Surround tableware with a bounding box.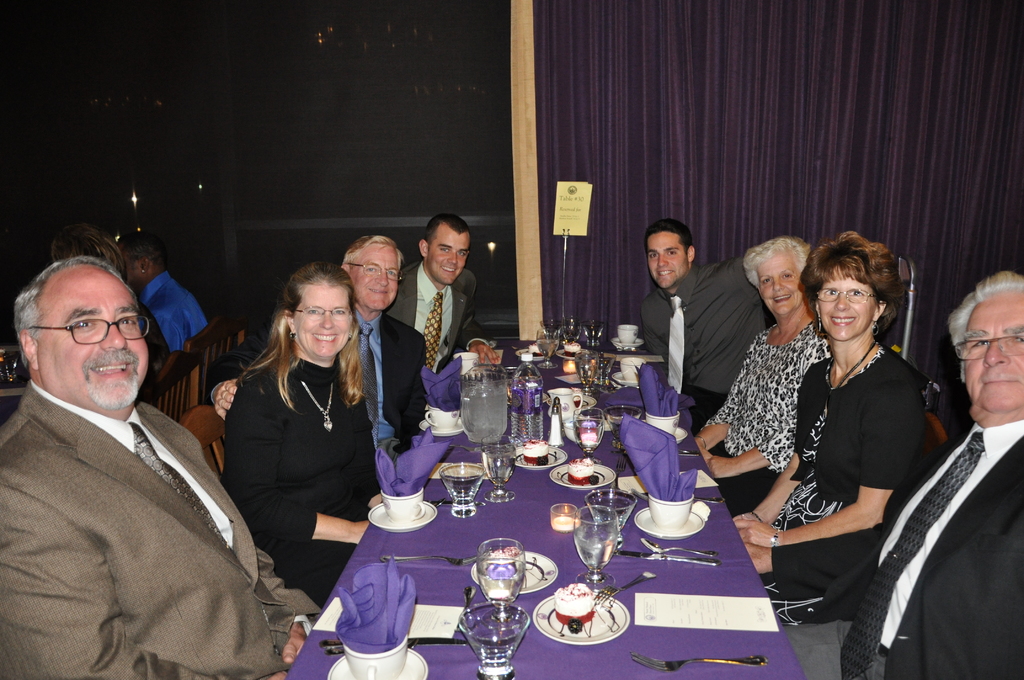
(429, 499, 481, 506).
